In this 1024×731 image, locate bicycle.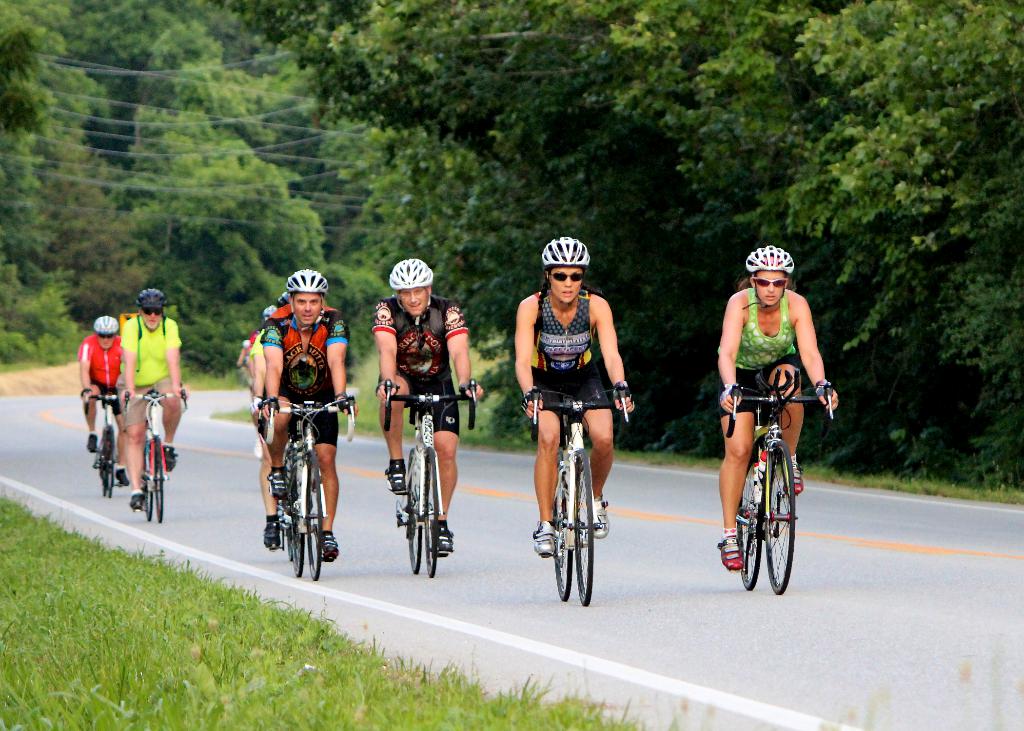
Bounding box: 524,383,636,603.
